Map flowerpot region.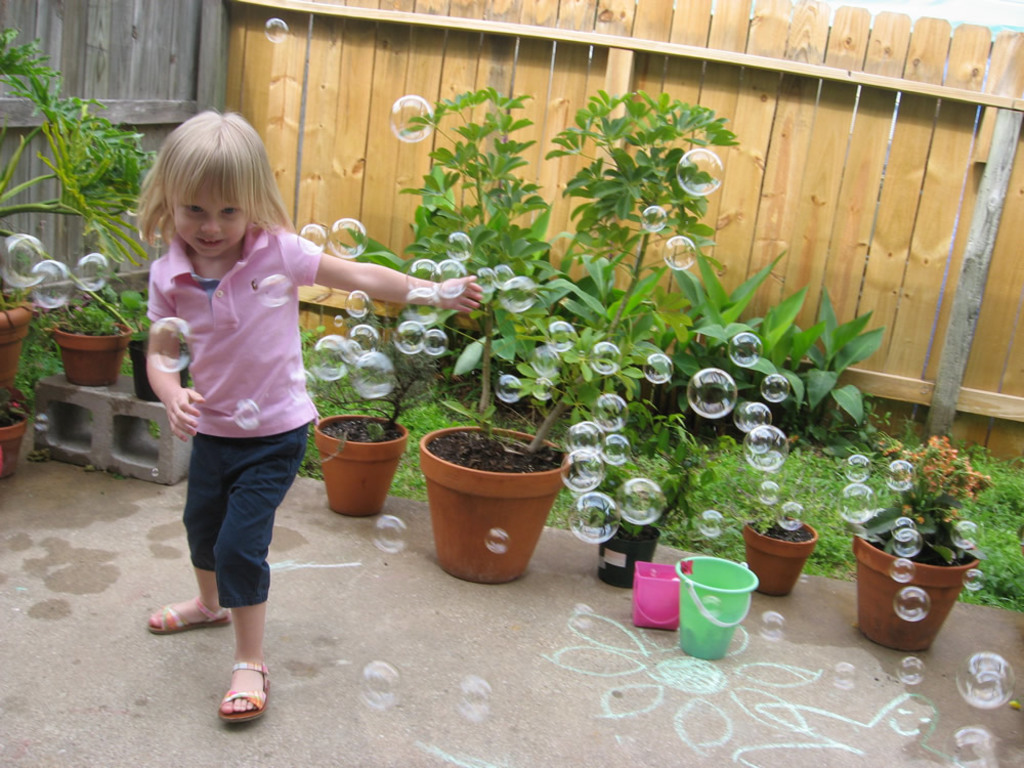
Mapped to rect(598, 512, 663, 586).
